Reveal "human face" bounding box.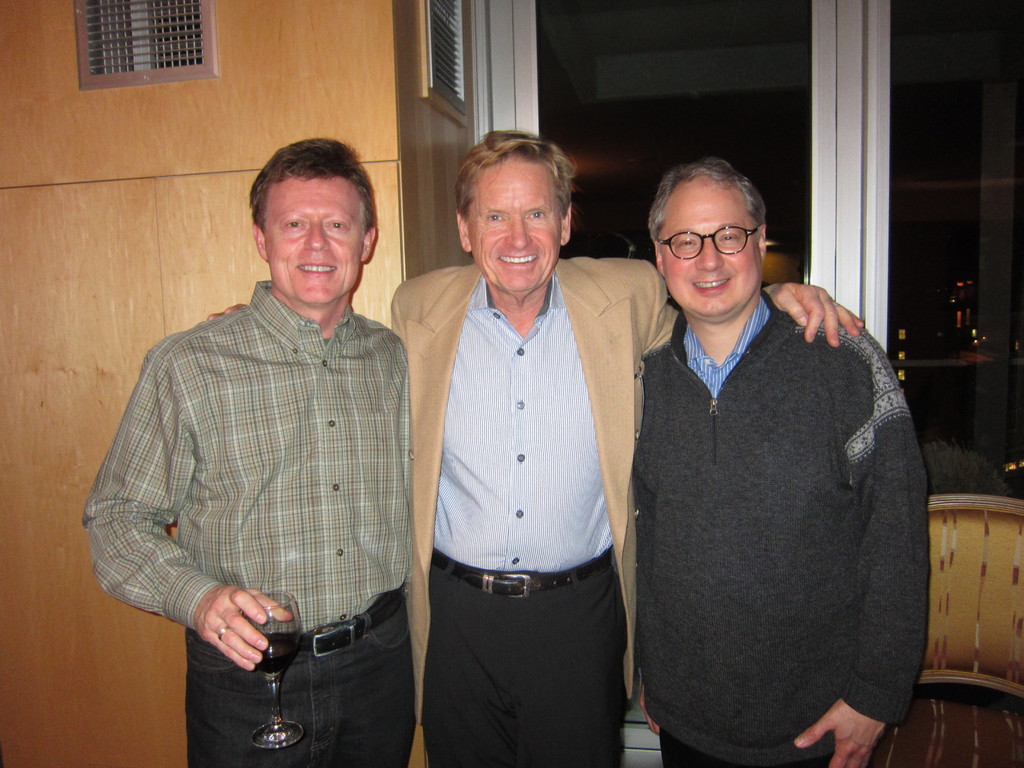
Revealed: [left=260, top=173, right=360, bottom=307].
